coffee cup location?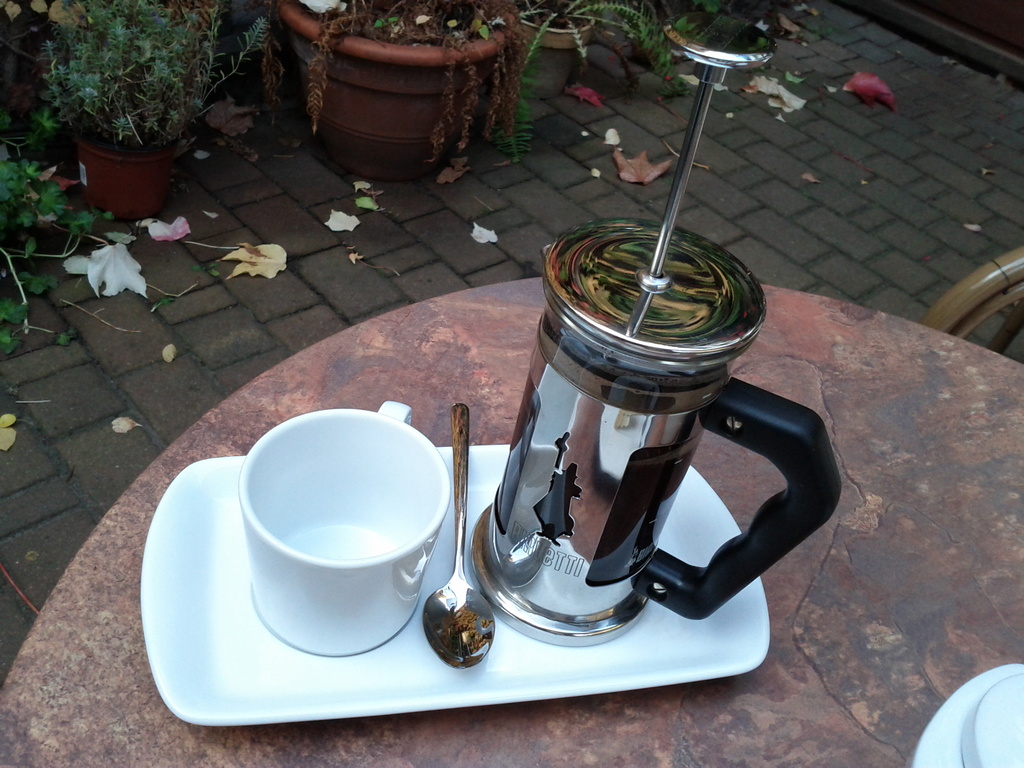
[x1=234, y1=393, x2=459, y2=660]
